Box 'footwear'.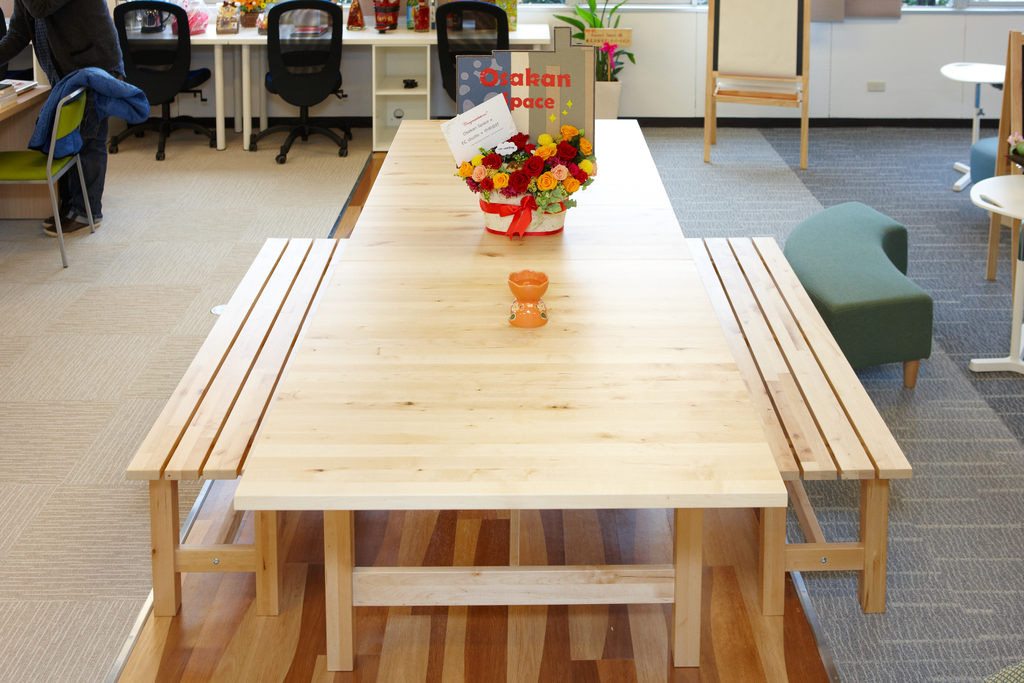
(43,202,69,224).
